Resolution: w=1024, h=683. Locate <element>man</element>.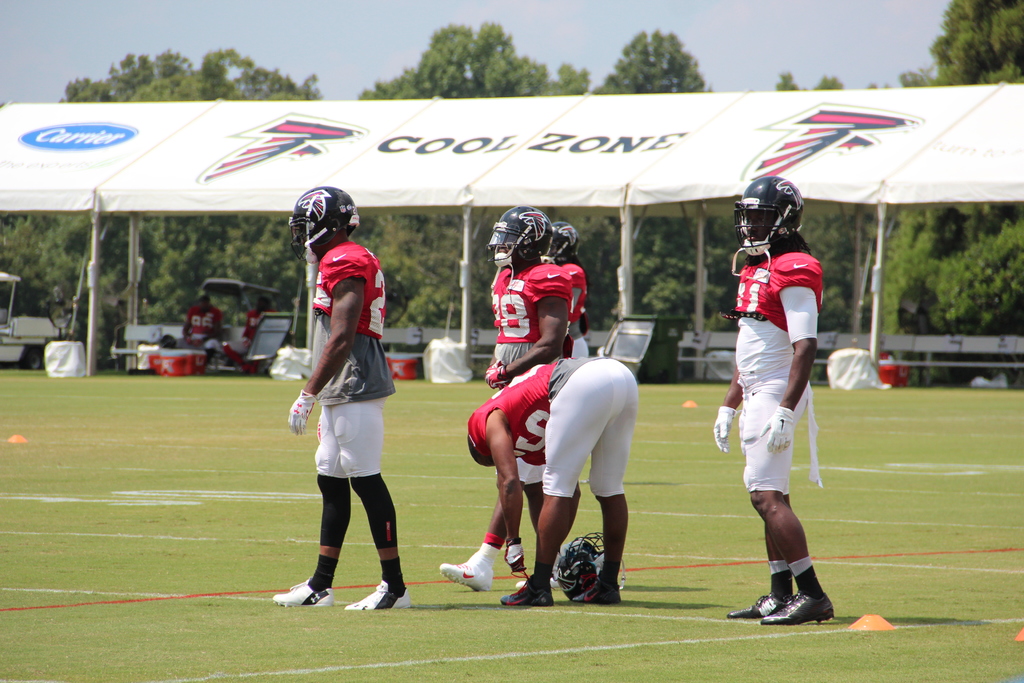
rect(470, 355, 640, 608).
